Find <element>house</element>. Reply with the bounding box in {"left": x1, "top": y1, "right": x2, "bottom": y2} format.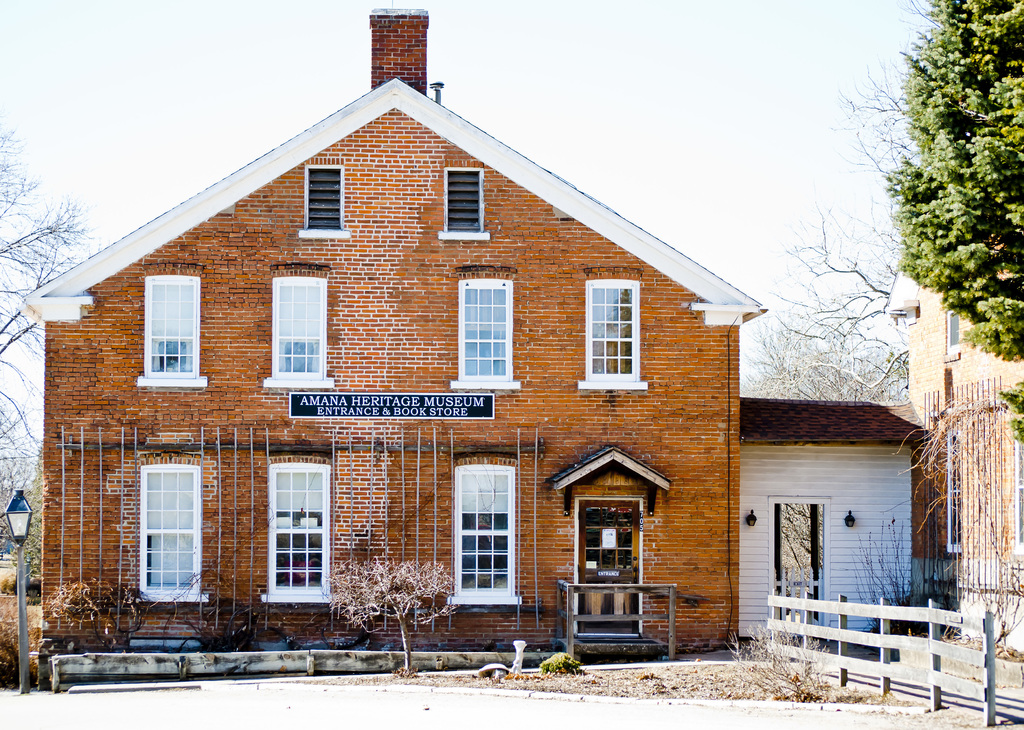
{"left": 881, "top": 264, "right": 1023, "bottom": 646}.
